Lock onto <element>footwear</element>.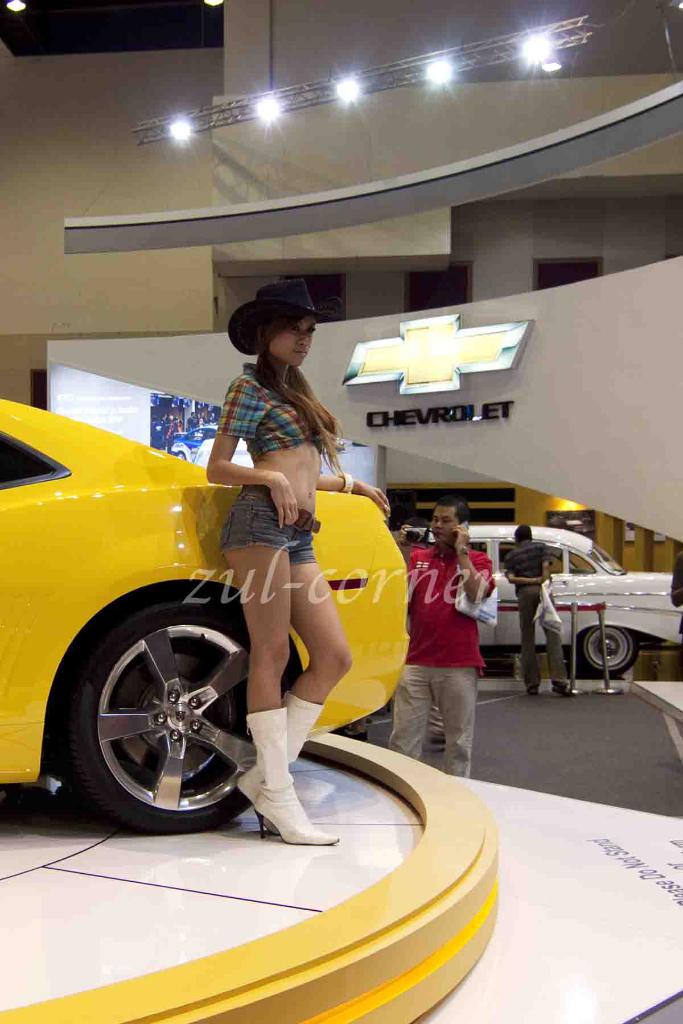
Locked: pyautogui.locateOnScreen(552, 678, 571, 698).
